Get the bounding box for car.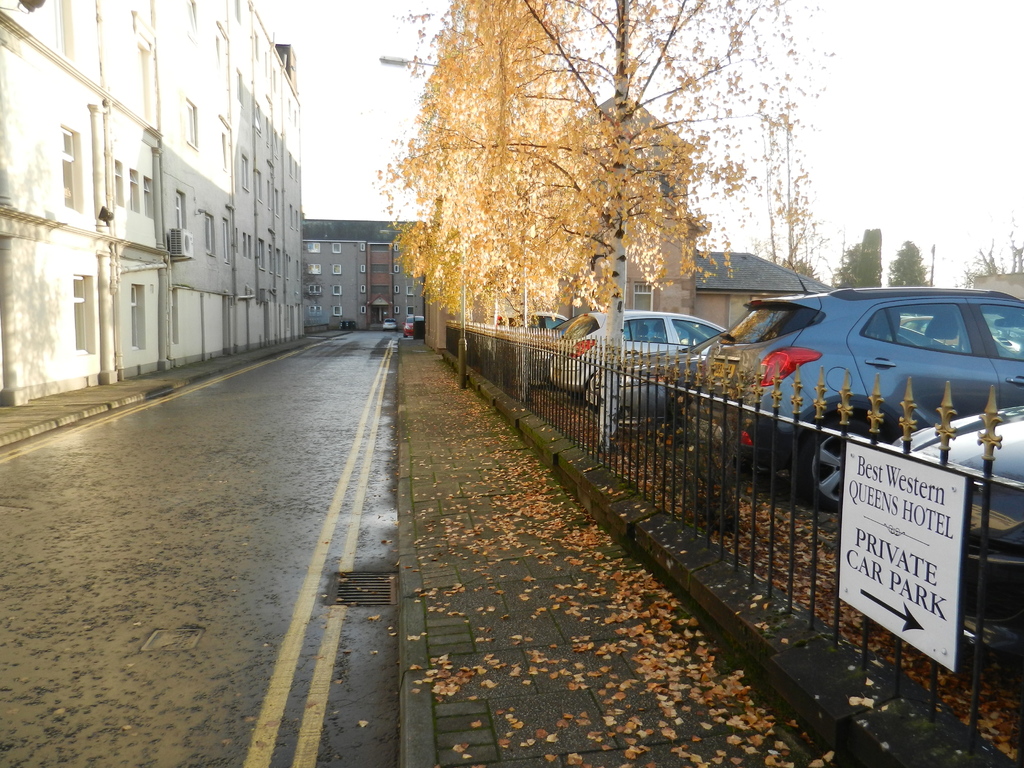
<bbox>402, 316, 424, 337</bbox>.
